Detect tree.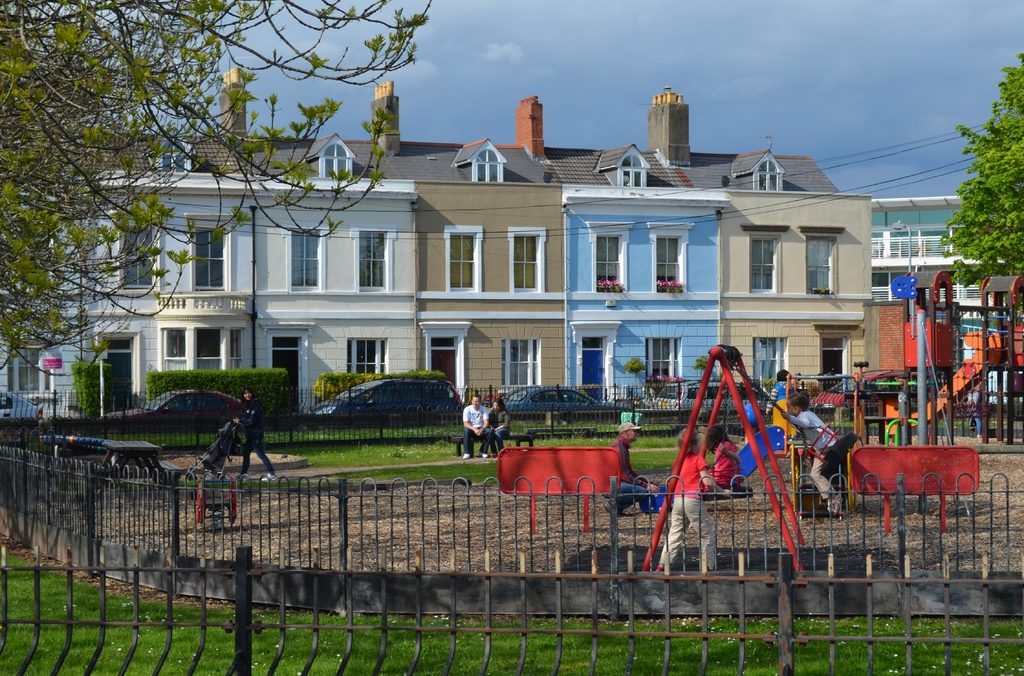
Detected at Rect(0, 0, 435, 380).
